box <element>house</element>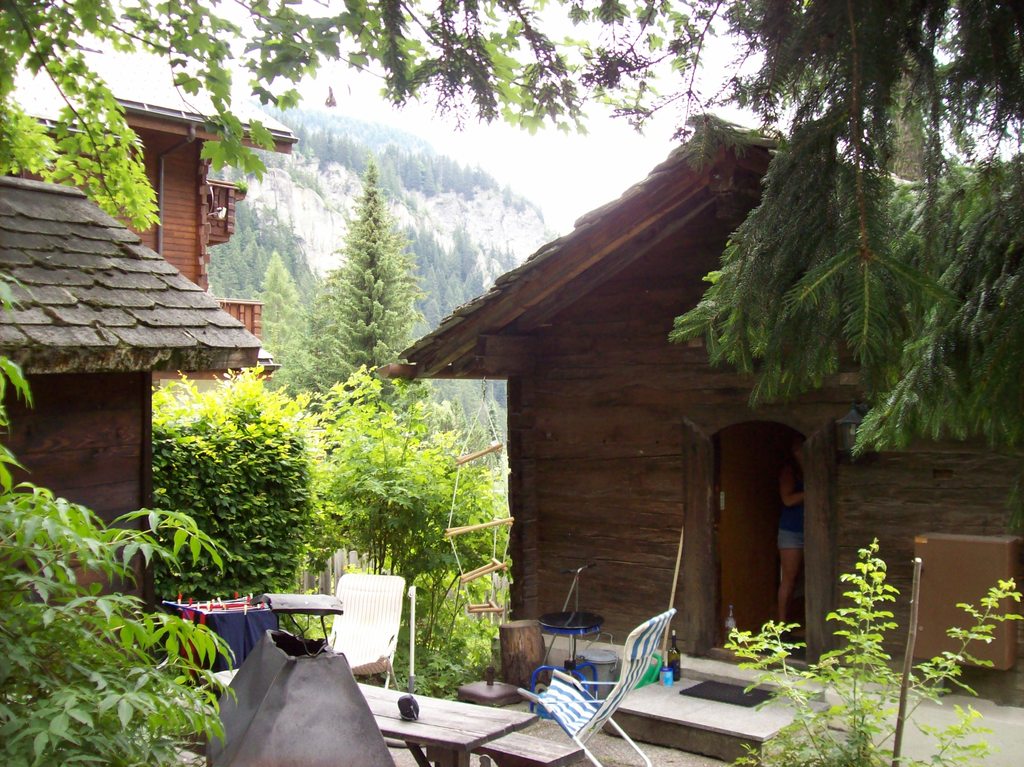
x1=0, y1=174, x2=266, y2=685
